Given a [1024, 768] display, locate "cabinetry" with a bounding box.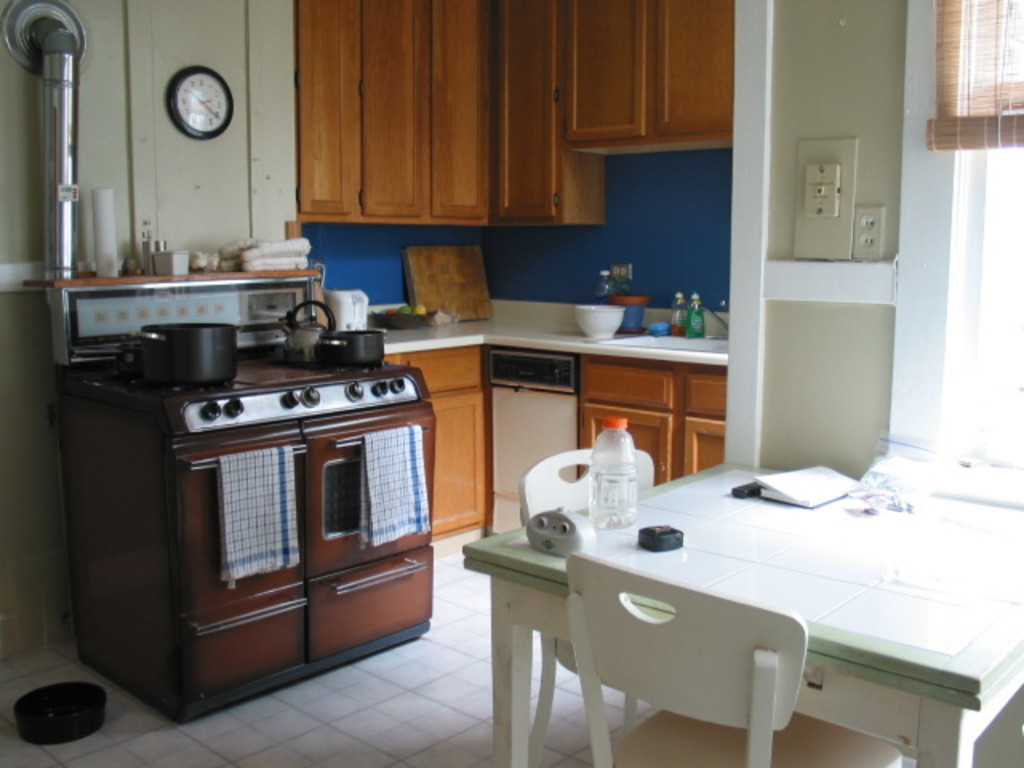
Located: 424, 394, 483, 533.
